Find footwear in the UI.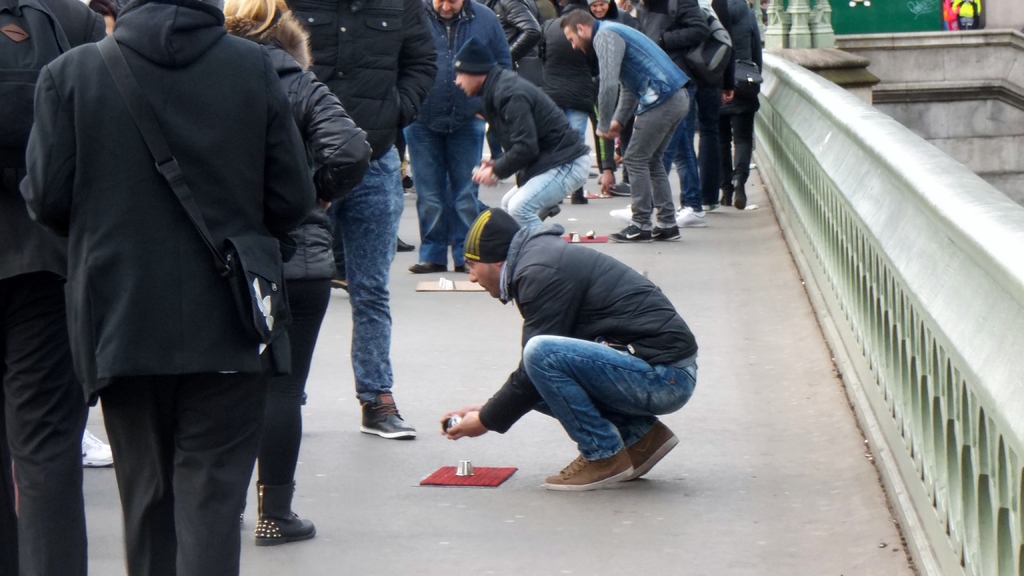
UI element at (left=648, top=222, right=681, bottom=240).
